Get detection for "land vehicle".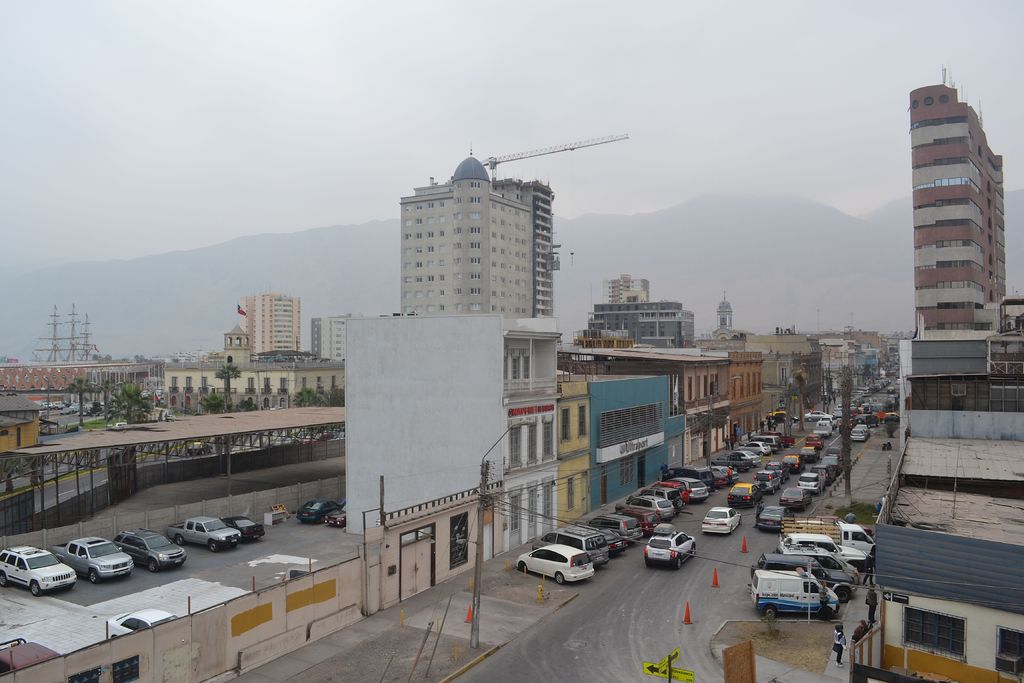
Detection: (797,472,827,493).
